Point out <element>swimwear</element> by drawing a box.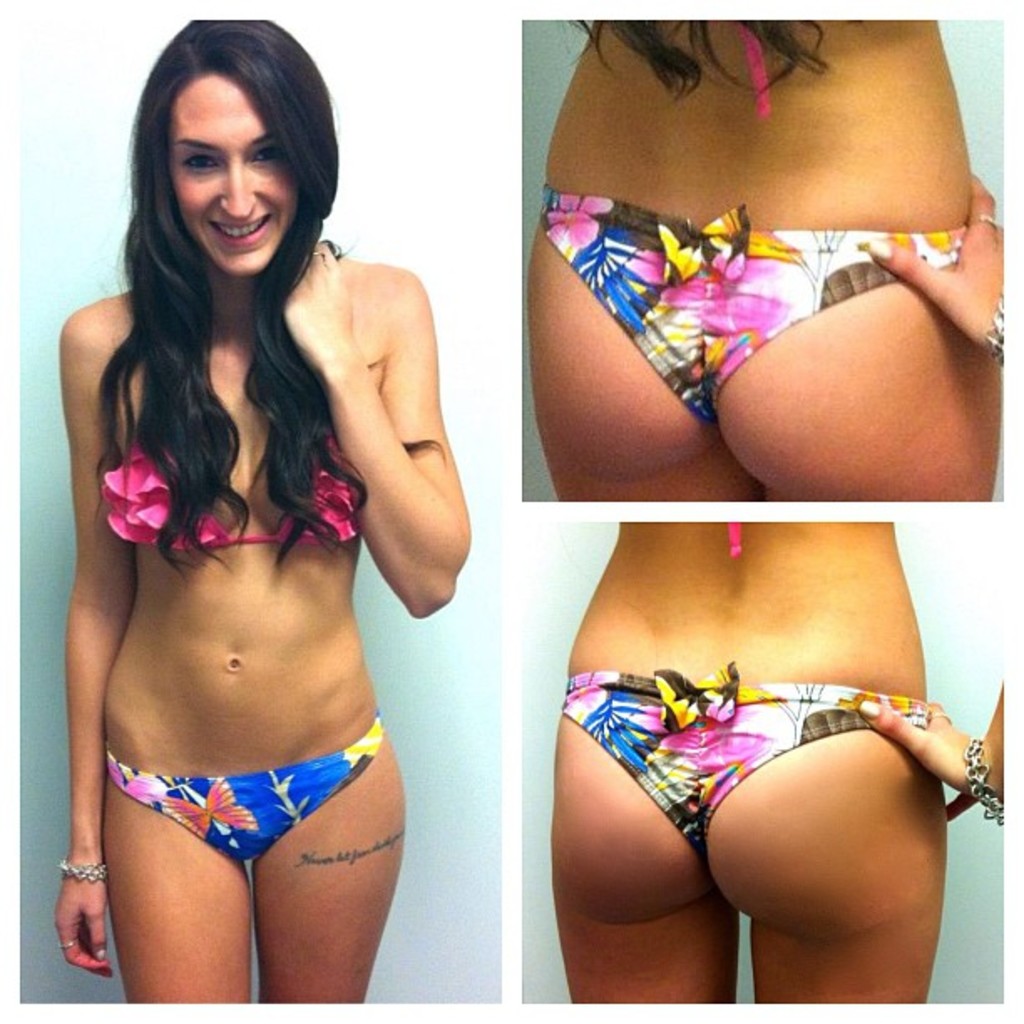
locate(104, 465, 368, 564).
